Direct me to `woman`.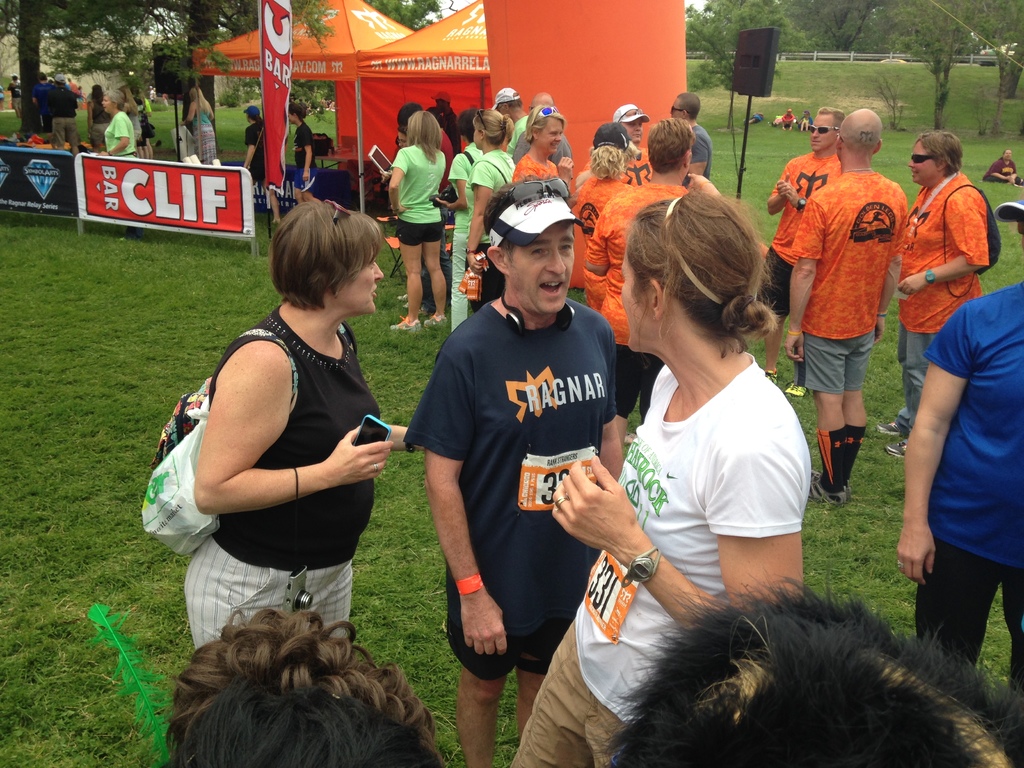
Direction: <region>459, 106, 516, 317</region>.
